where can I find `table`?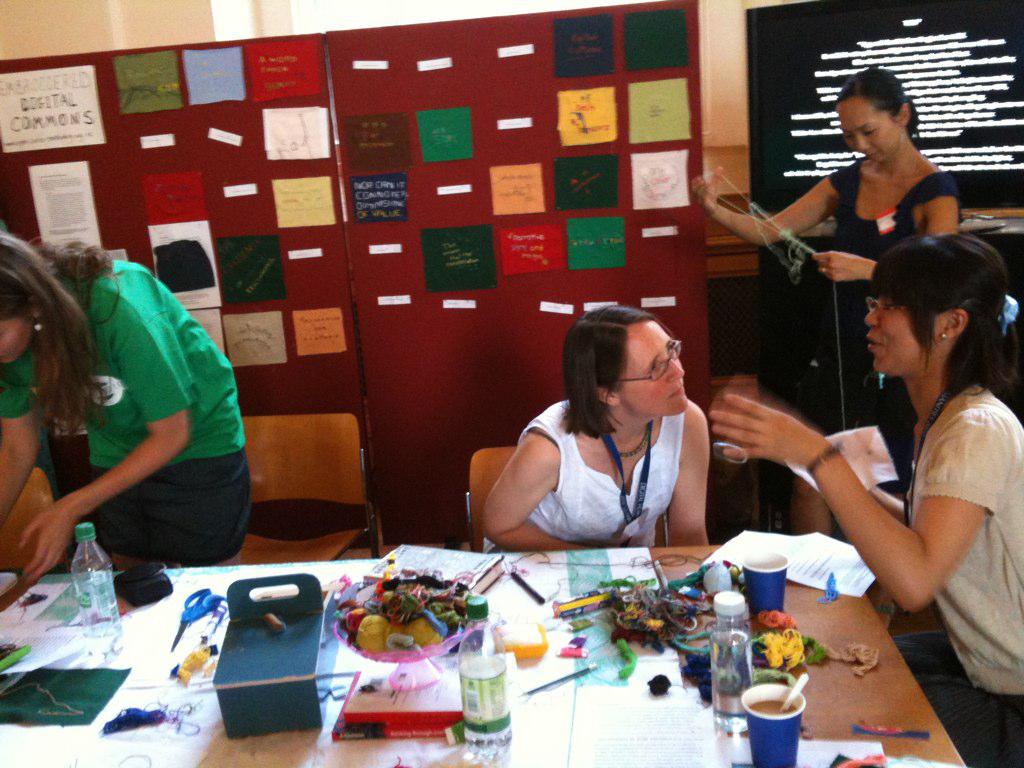
You can find it at <box>0,543,970,767</box>.
